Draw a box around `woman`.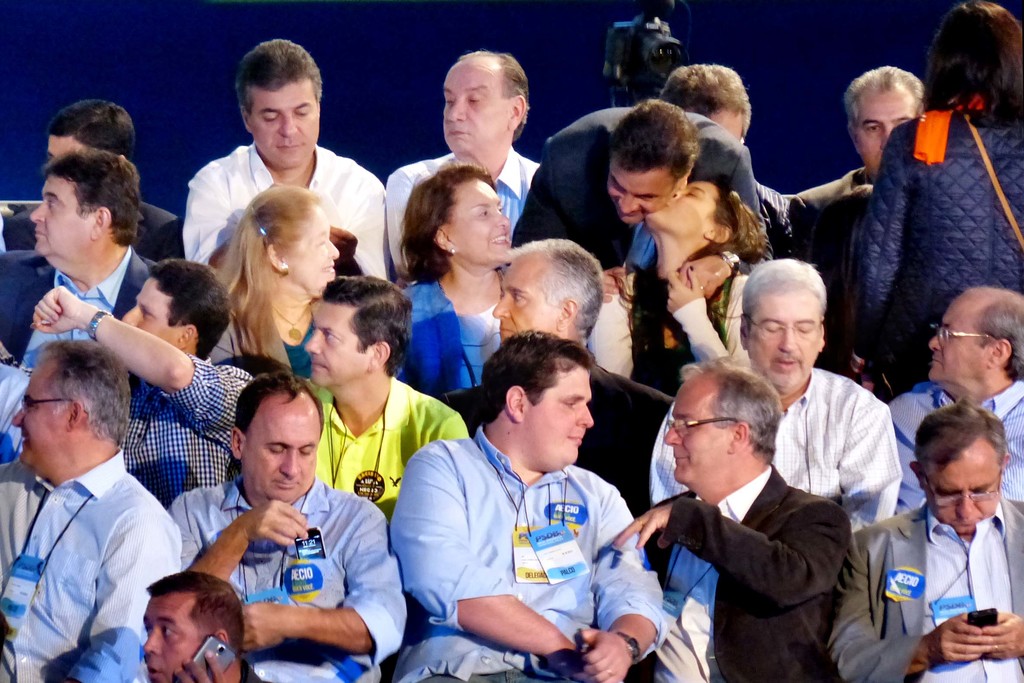
bbox=(846, 0, 1023, 402).
